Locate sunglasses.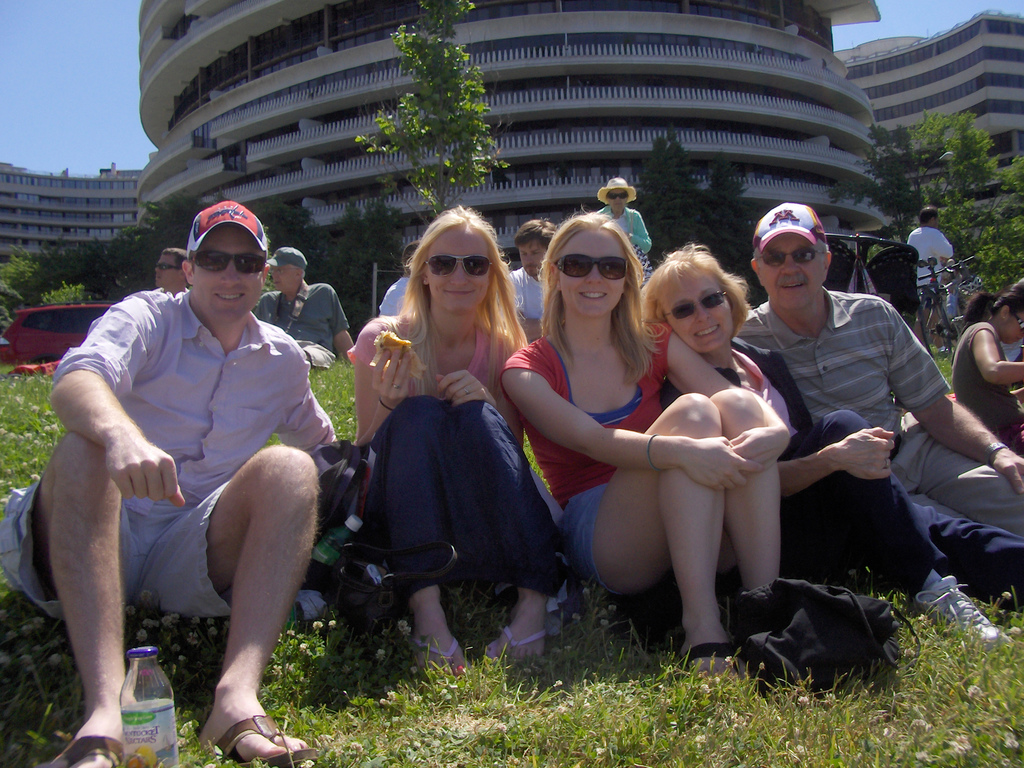
Bounding box: <region>657, 288, 728, 320</region>.
